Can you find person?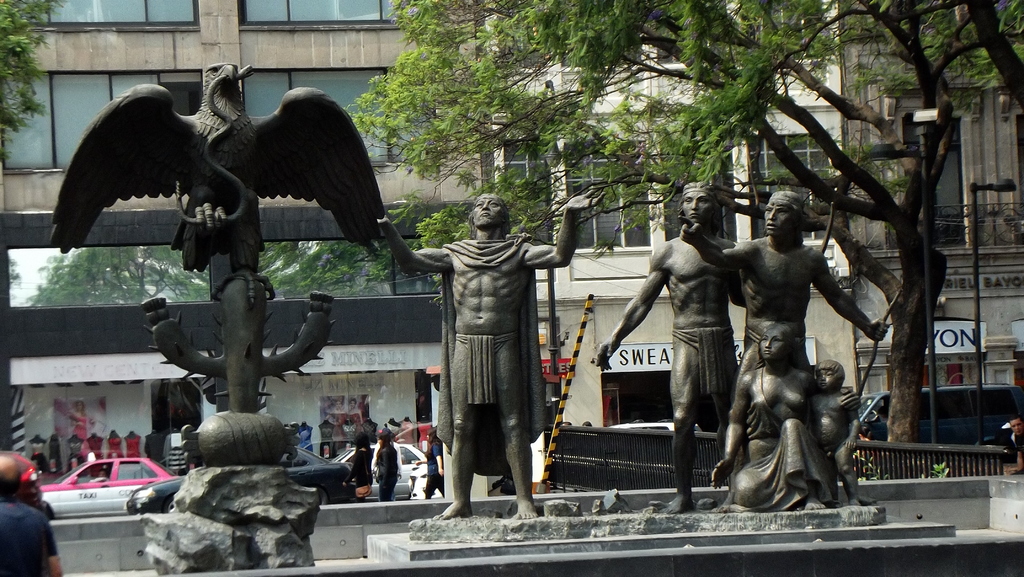
Yes, bounding box: left=1008, top=413, right=1023, bottom=473.
